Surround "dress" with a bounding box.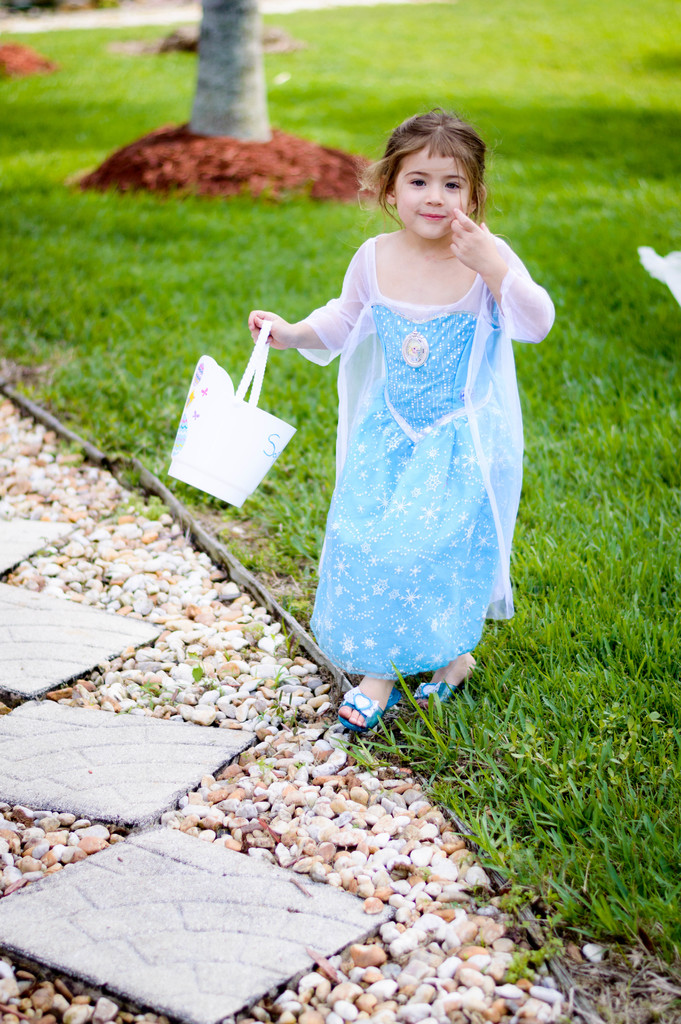
<bbox>294, 230, 557, 679</bbox>.
